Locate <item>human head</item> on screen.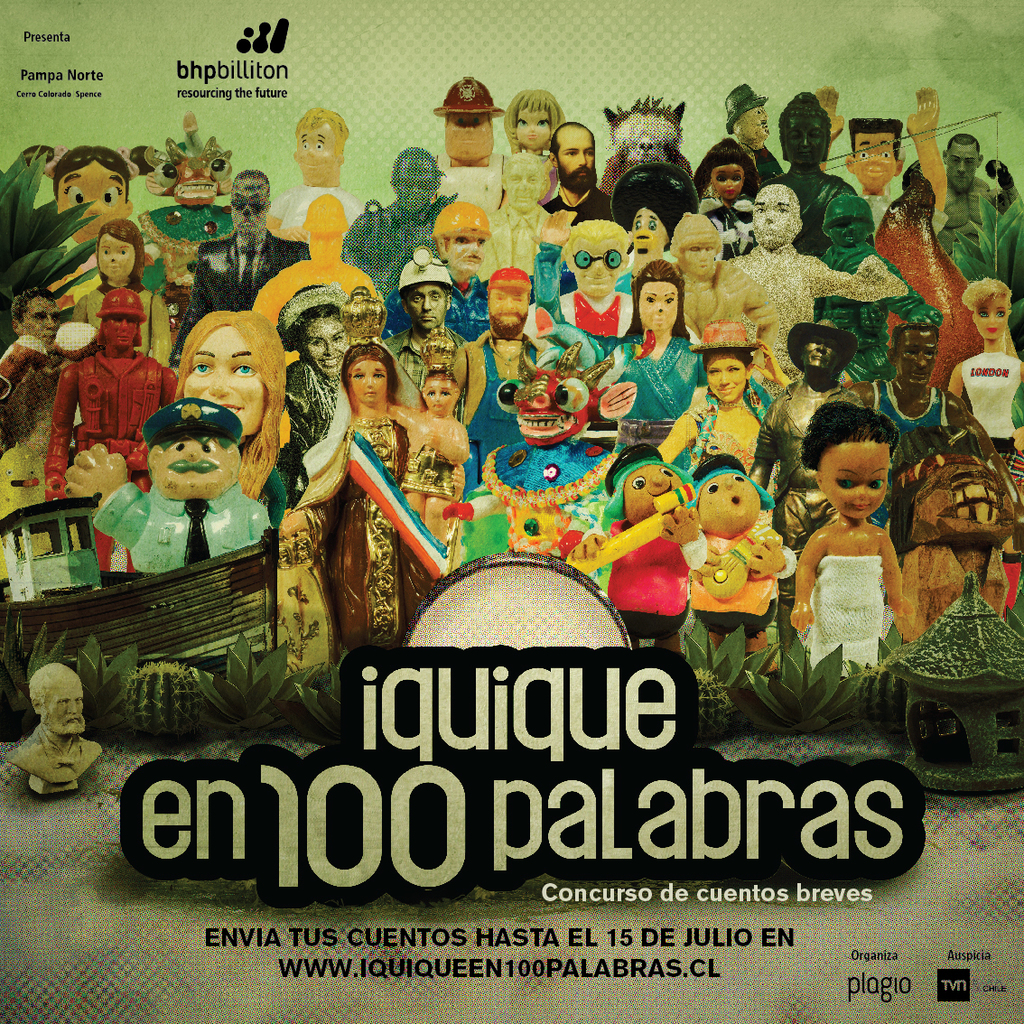
On screen at rect(712, 144, 745, 201).
